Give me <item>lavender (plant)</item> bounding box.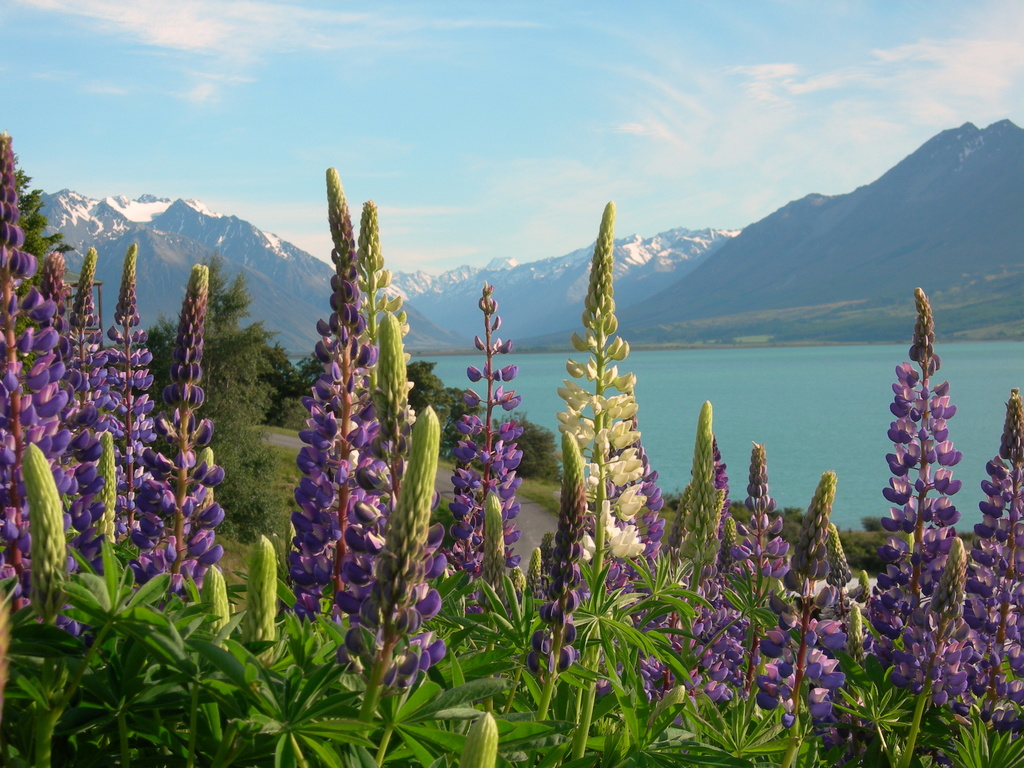
rect(674, 570, 737, 703).
